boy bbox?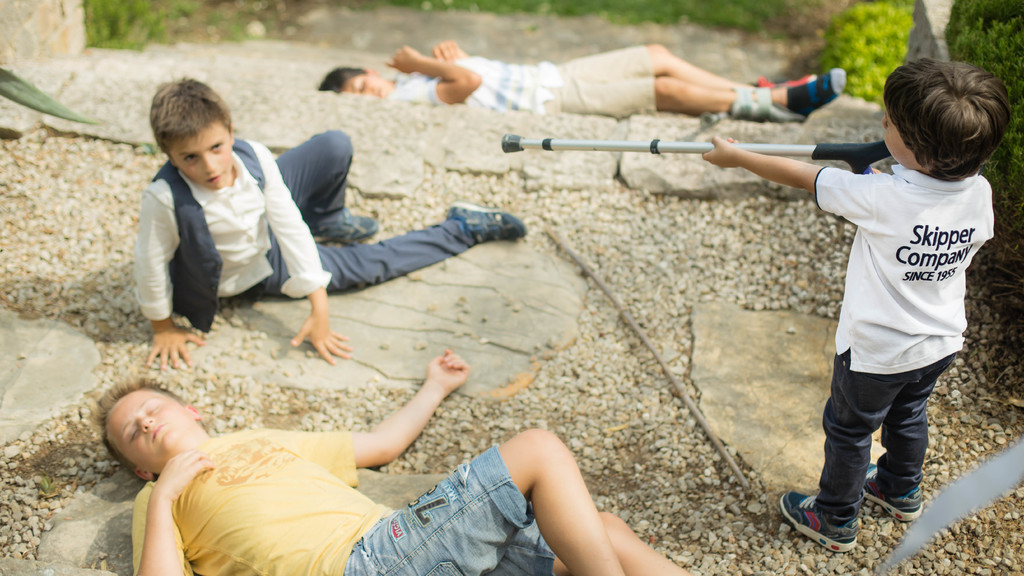
[750,51,1014,532]
